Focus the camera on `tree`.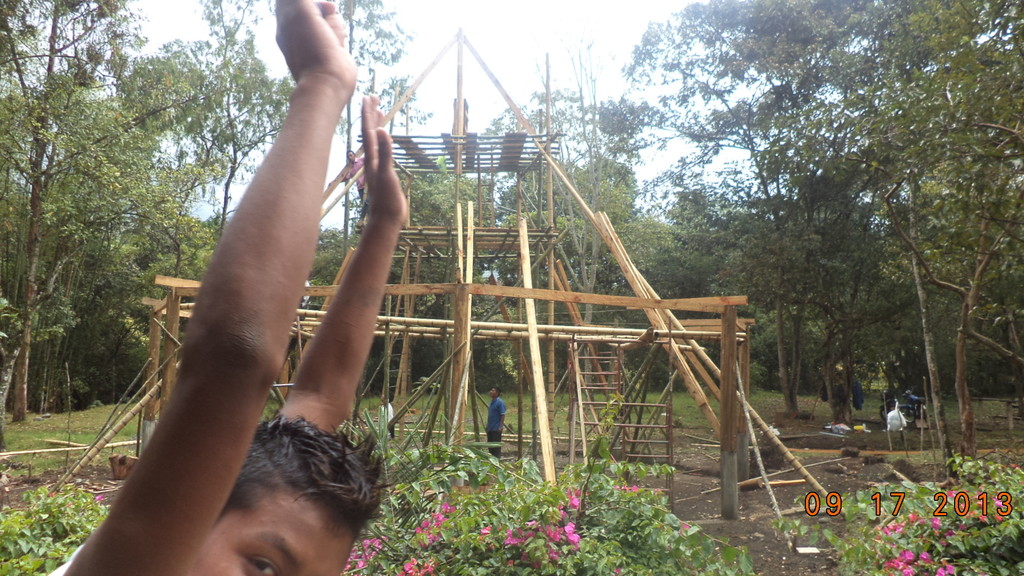
Focus region: crop(488, 142, 651, 381).
